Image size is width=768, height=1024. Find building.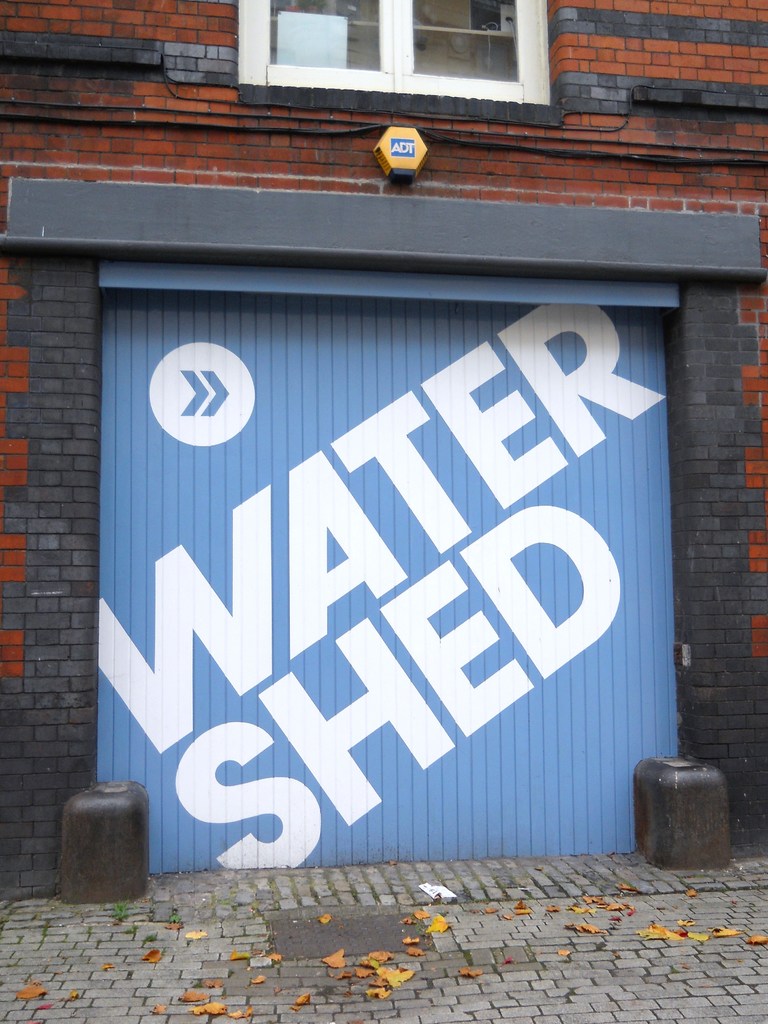
[0,0,767,902].
